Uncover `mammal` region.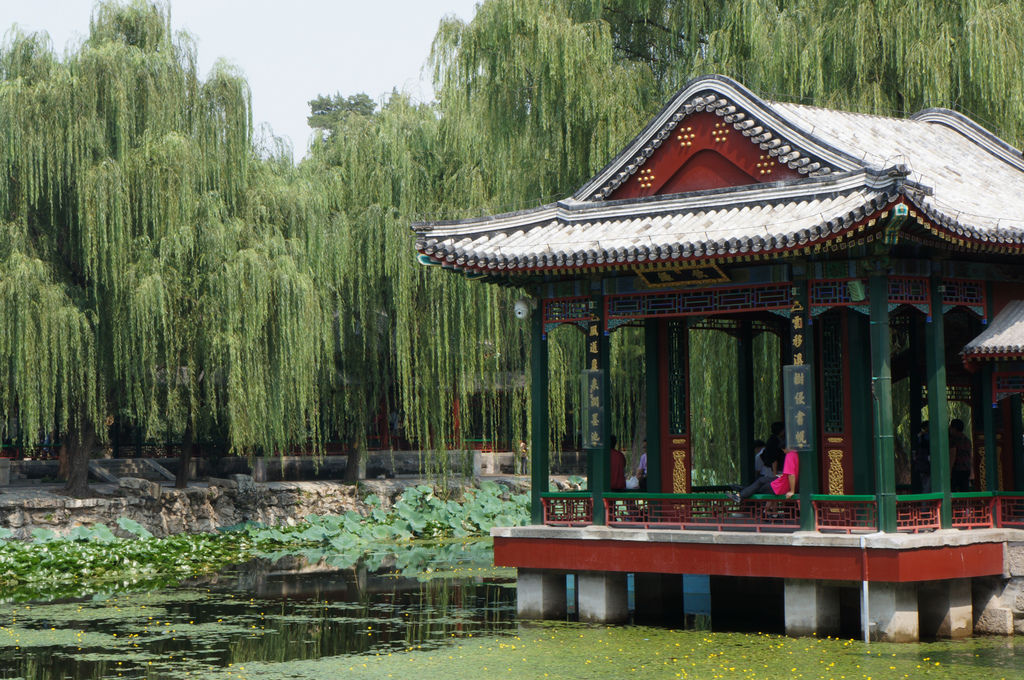
Uncovered: [x1=511, y1=439, x2=524, y2=474].
